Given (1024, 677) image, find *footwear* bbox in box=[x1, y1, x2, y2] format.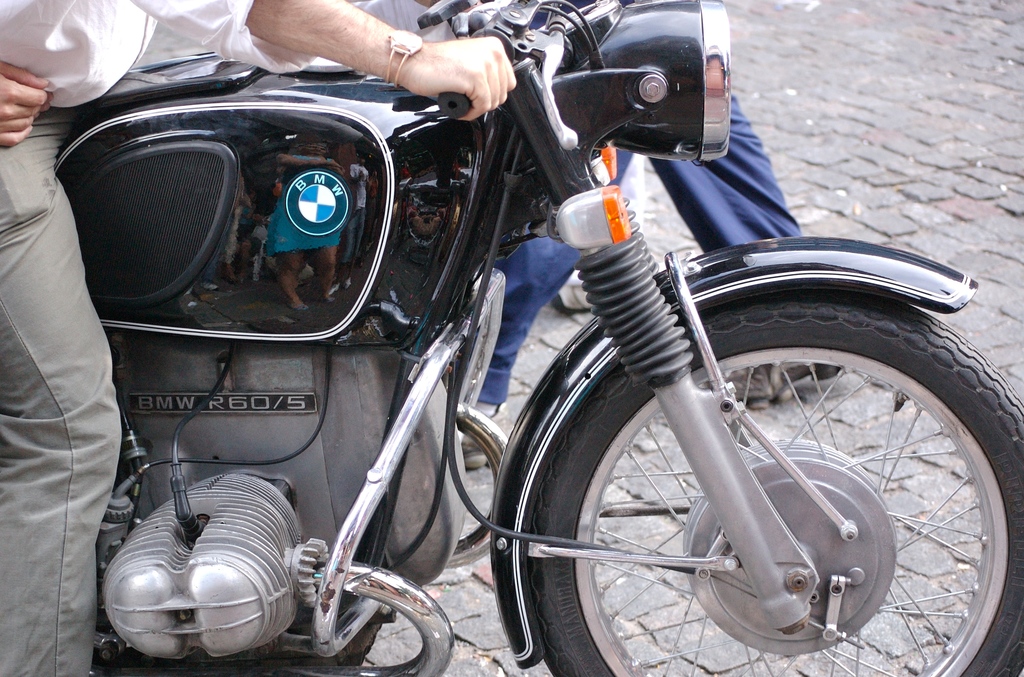
box=[554, 266, 593, 321].
